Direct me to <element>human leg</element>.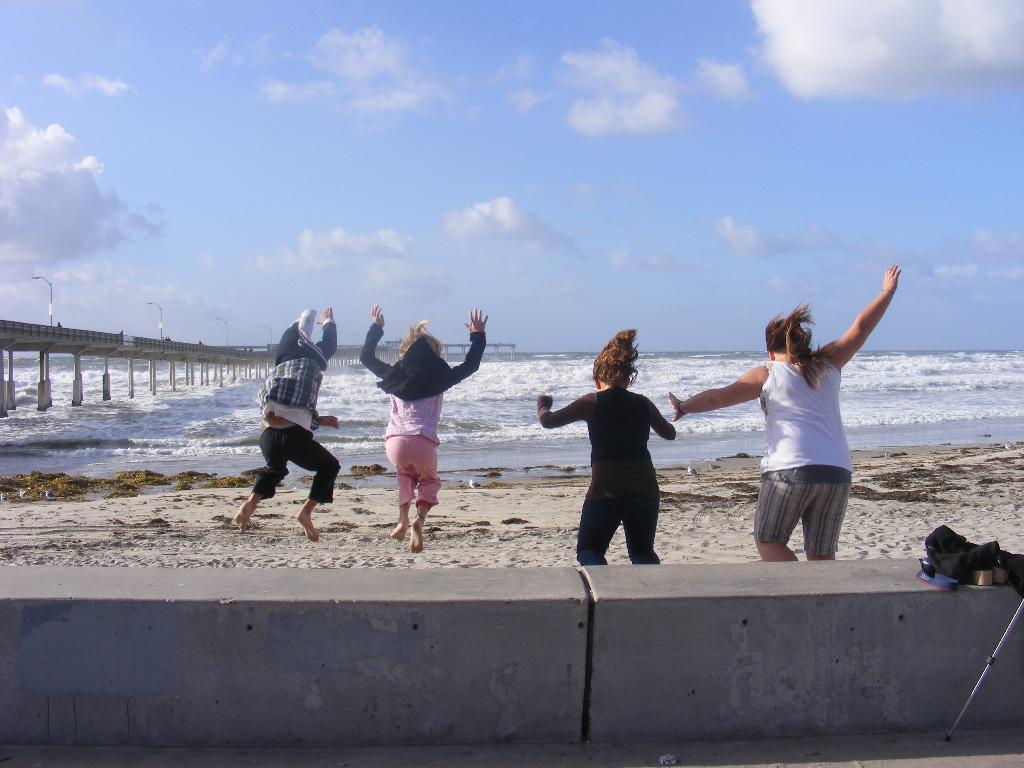
Direction: {"left": 757, "top": 477, "right": 803, "bottom": 560}.
